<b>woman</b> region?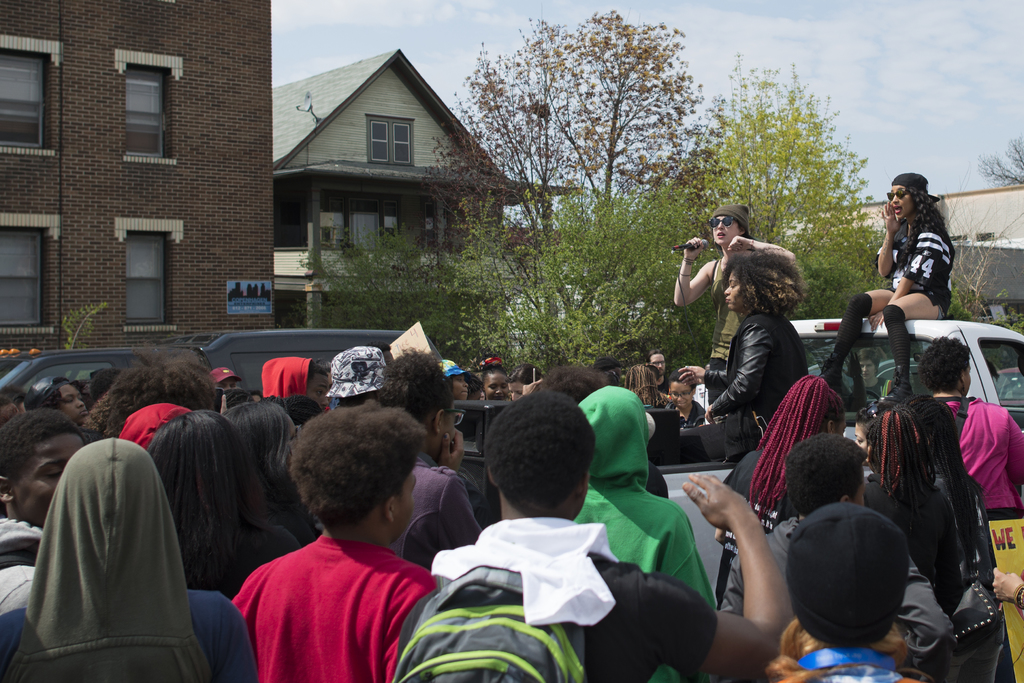
449/361/467/402
